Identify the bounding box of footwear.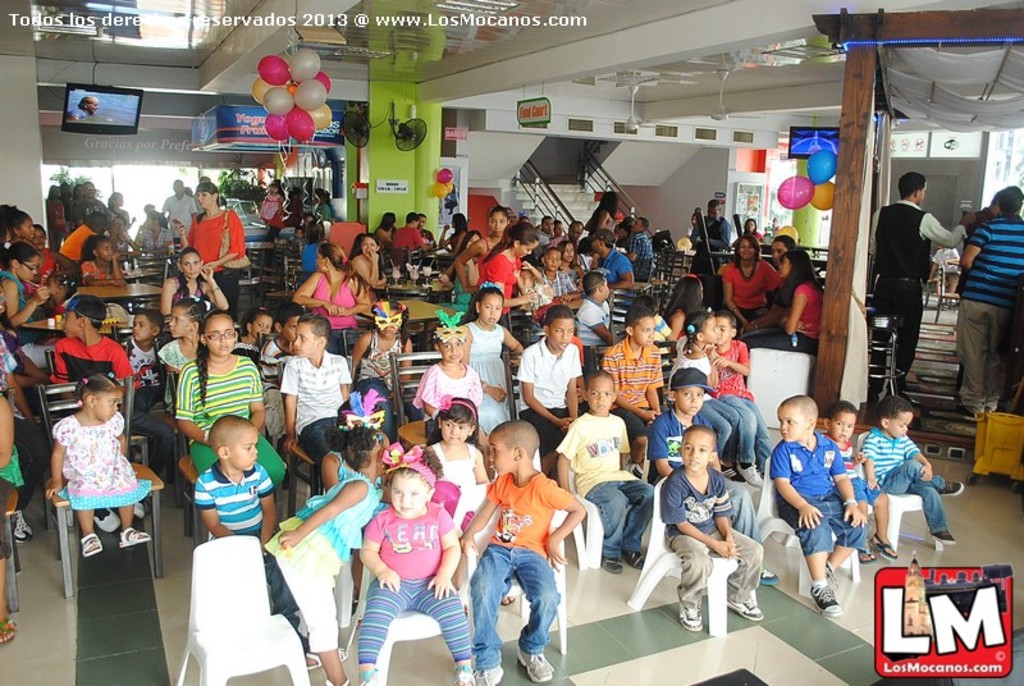
940 484 963 500.
